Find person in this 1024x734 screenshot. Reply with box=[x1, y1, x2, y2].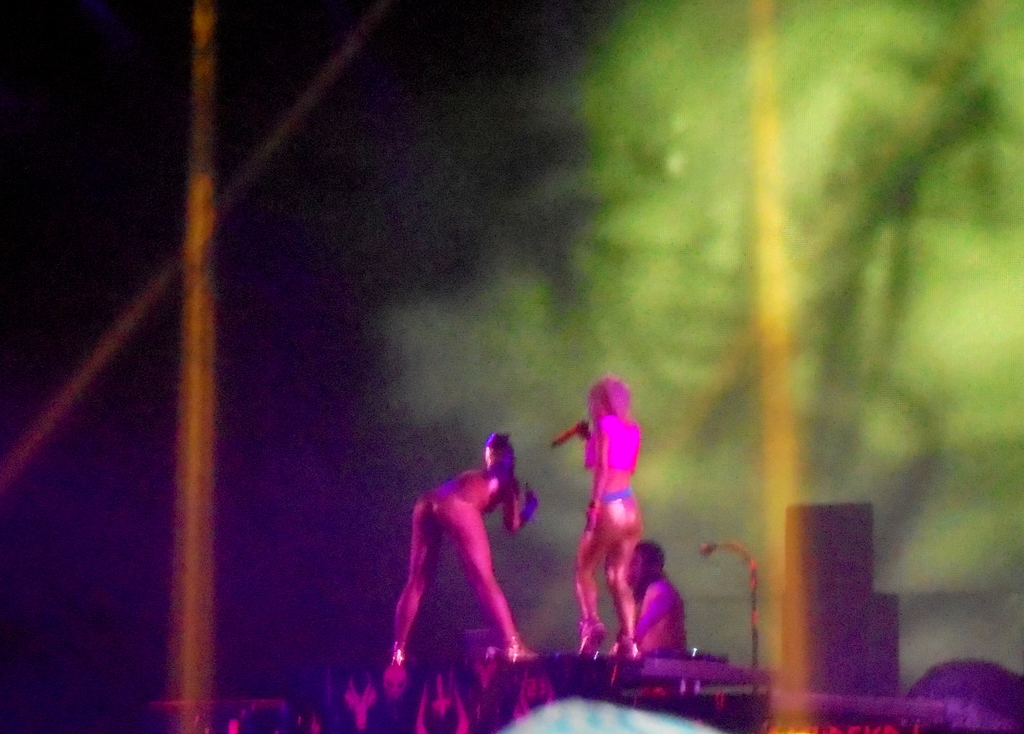
box=[630, 541, 687, 657].
